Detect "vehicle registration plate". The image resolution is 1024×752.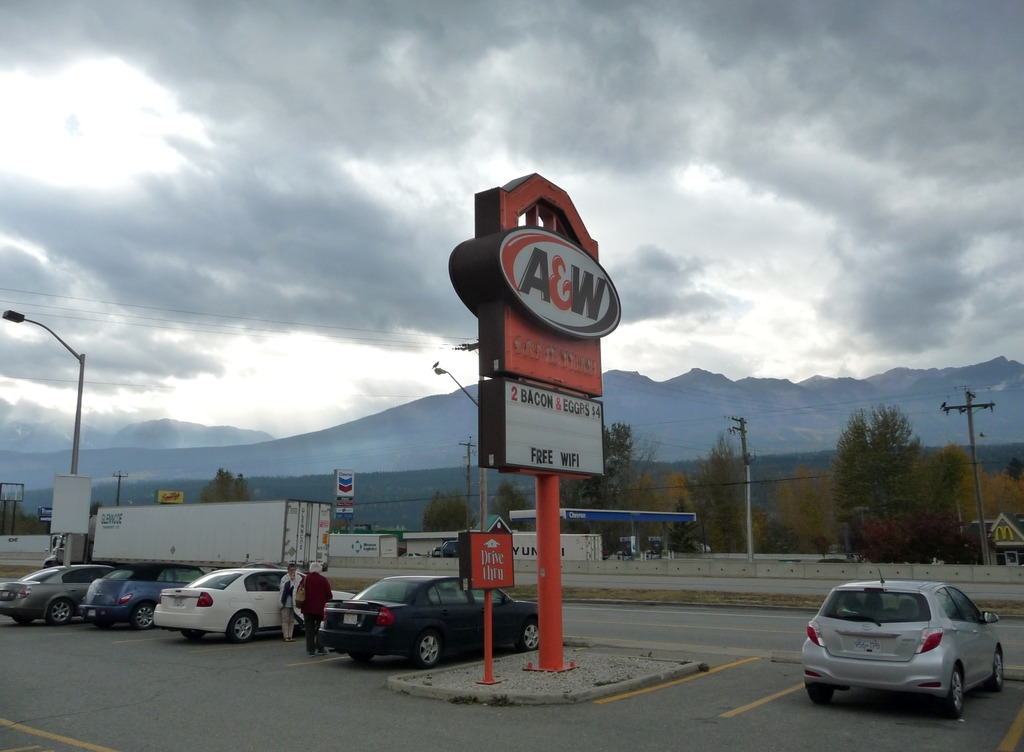
x1=341, y1=612, x2=356, y2=623.
